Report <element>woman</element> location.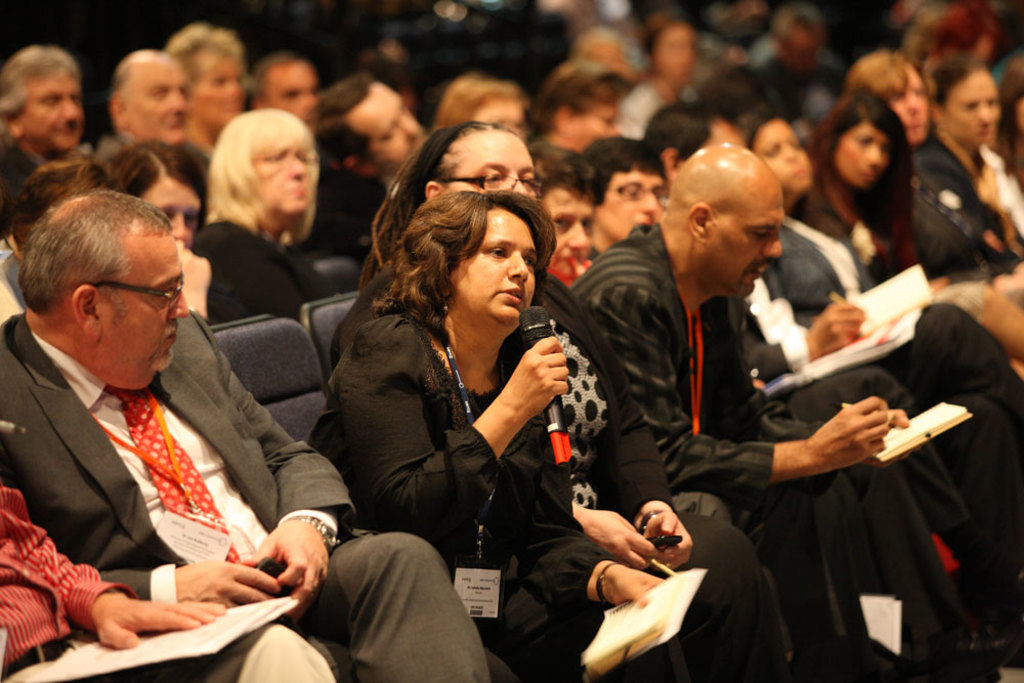
Report: [92, 154, 211, 312].
